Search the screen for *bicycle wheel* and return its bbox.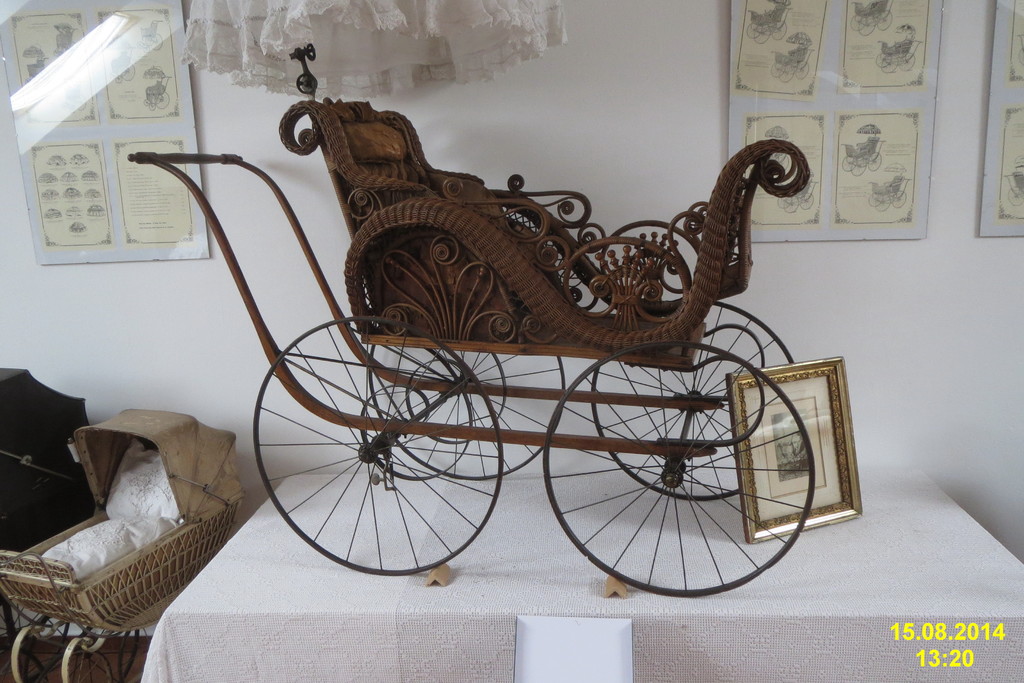
Found: [532, 365, 846, 590].
